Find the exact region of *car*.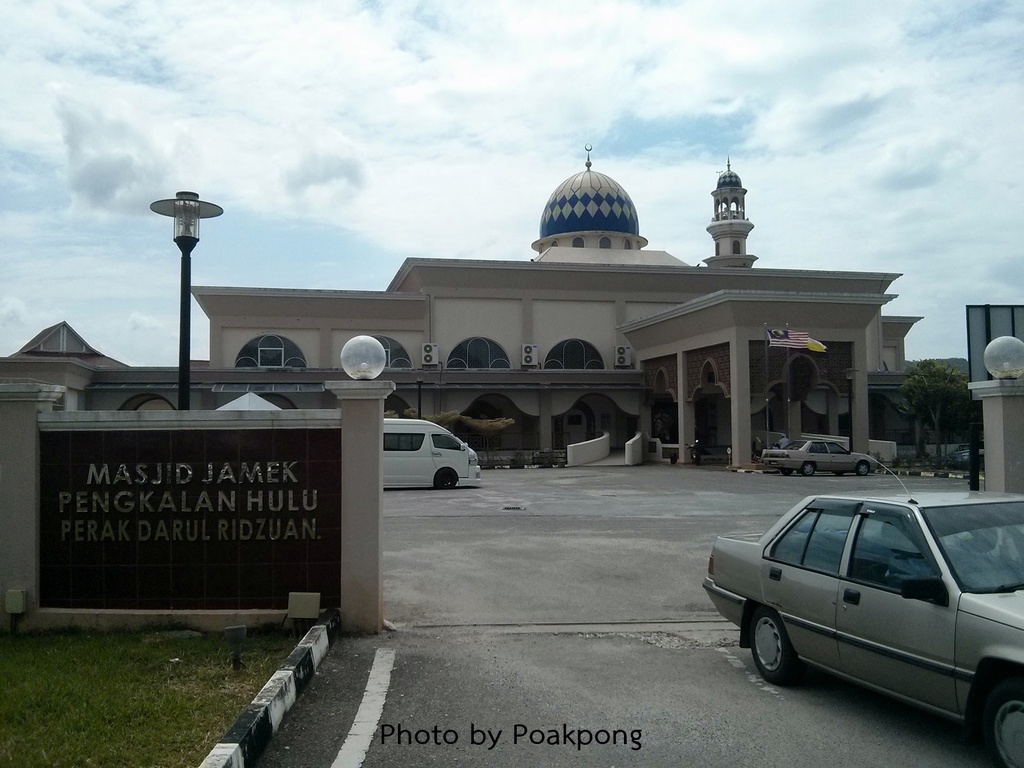
Exact region: (x1=759, y1=438, x2=881, y2=475).
